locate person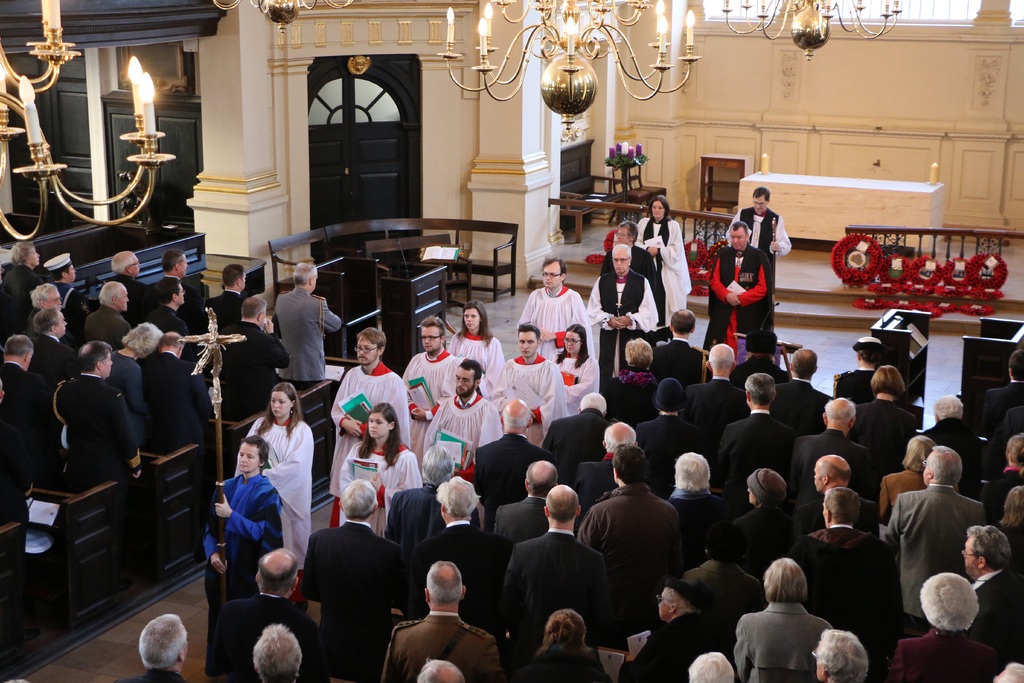
BBox(723, 179, 796, 297)
